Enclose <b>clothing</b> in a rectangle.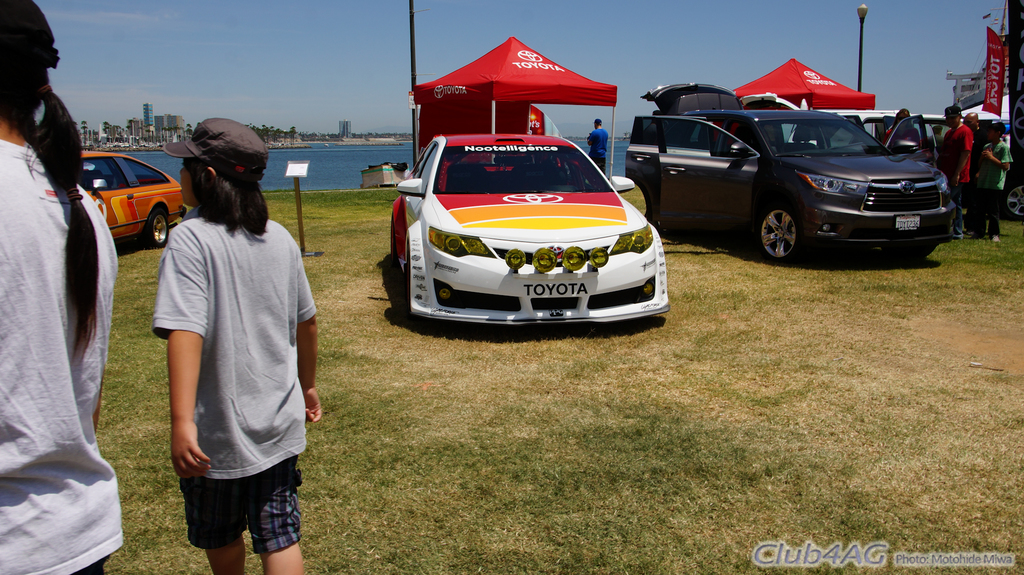
select_region(0, 138, 124, 574).
